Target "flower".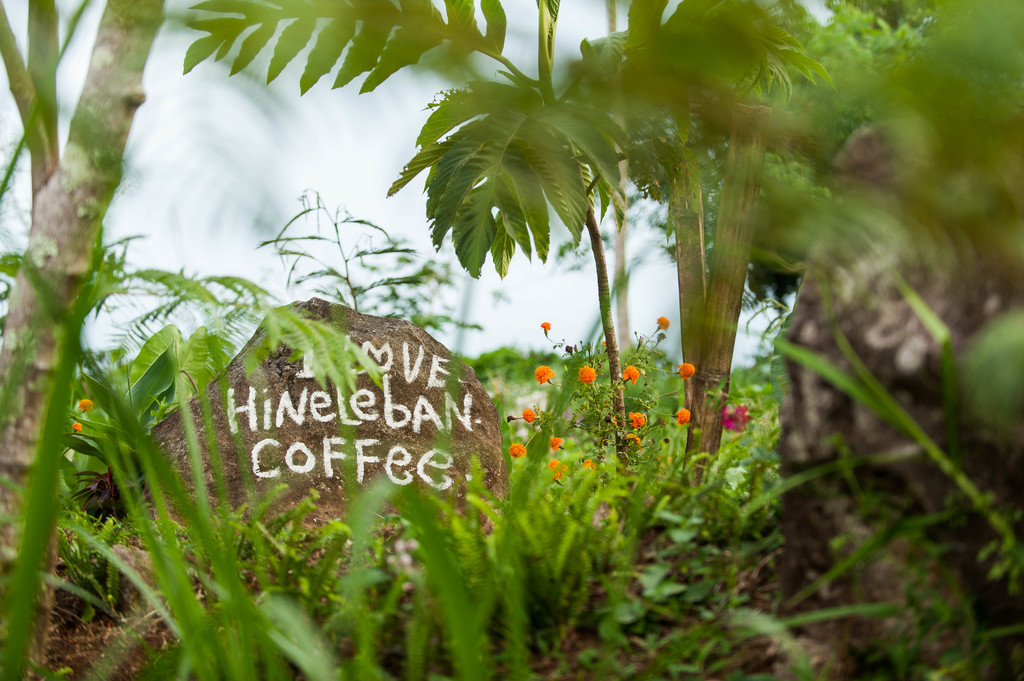
Target region: region(627, 431, 641, 444).
